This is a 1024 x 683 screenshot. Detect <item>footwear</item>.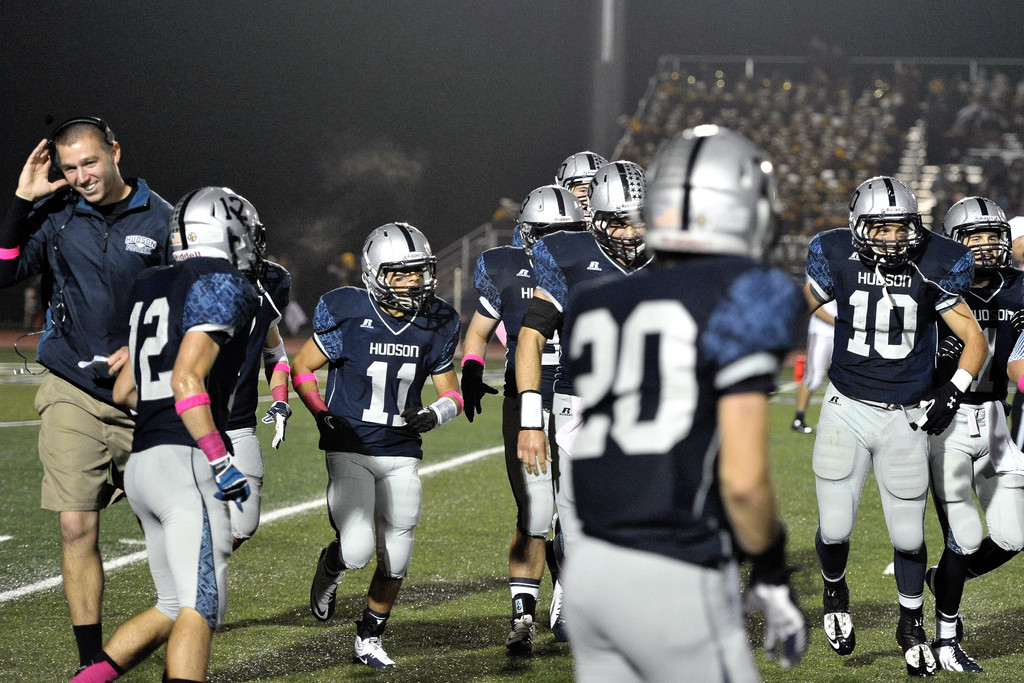
{"left": 821, "top": 575, "right": 856, "bottom": 658}.
